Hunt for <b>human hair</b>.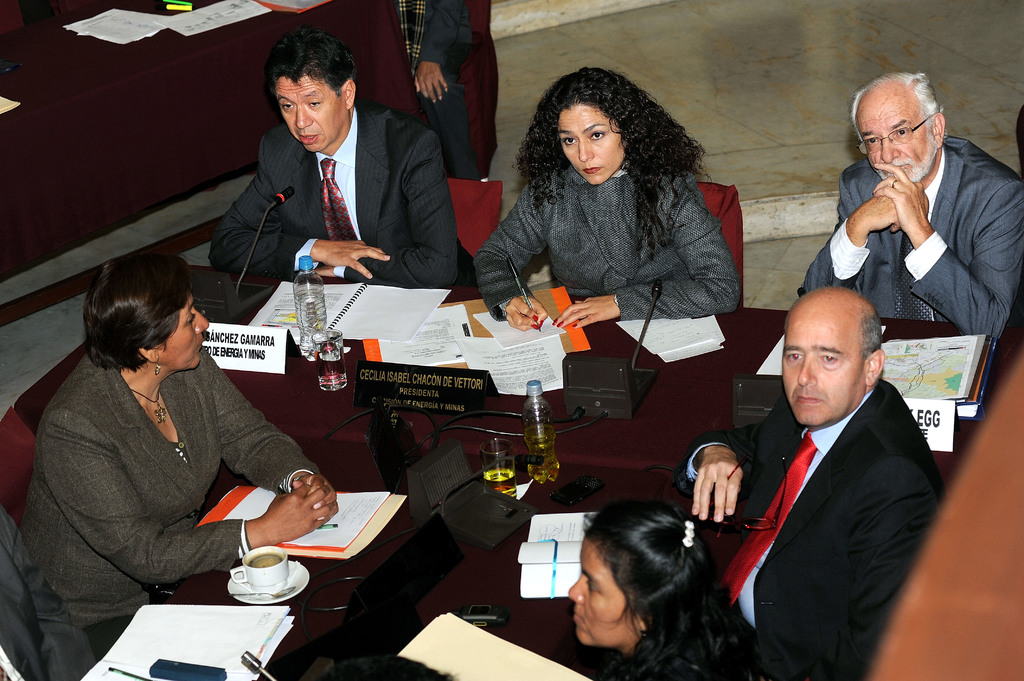
Hunted down at bbox=(515, 64, 715, 266).
